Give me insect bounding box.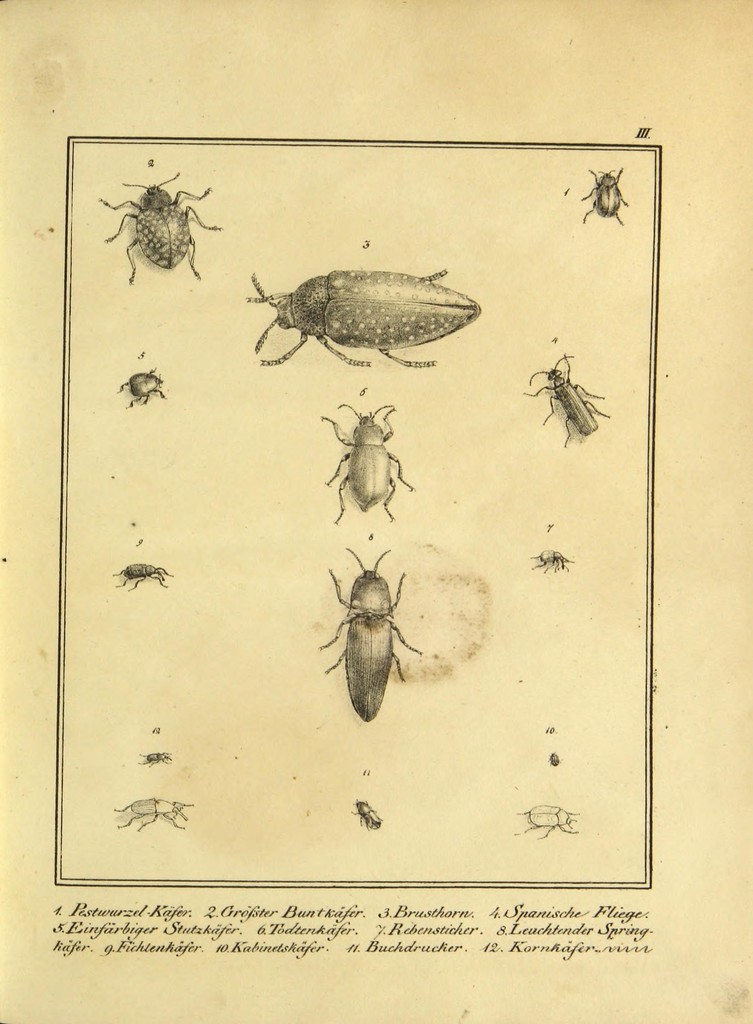
533:552:569:571.
